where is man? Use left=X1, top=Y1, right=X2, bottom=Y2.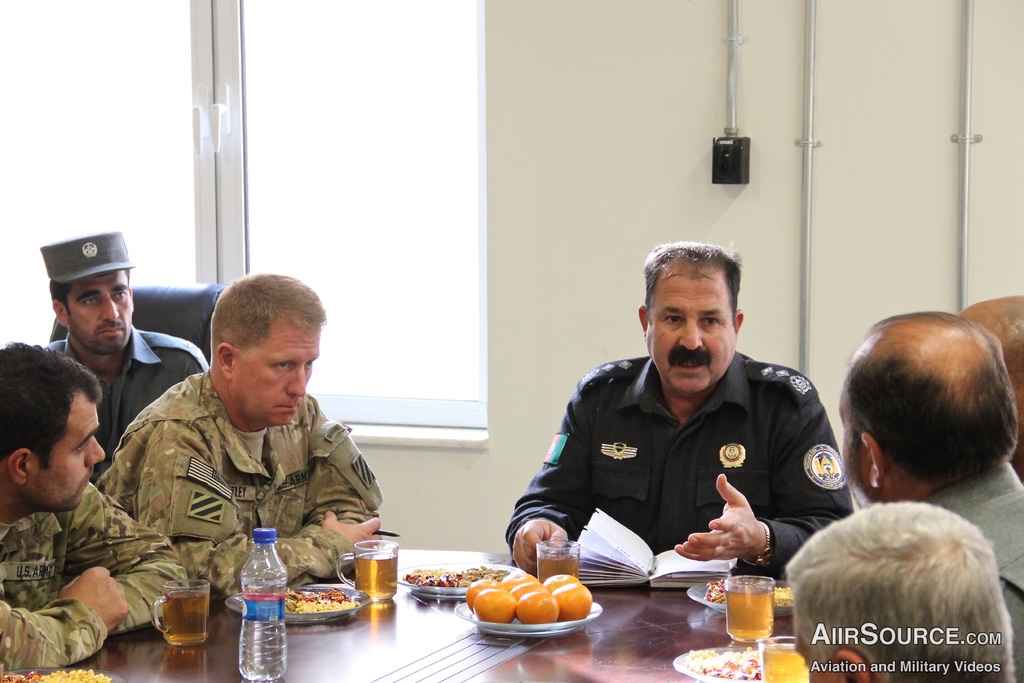
left=516, top=243, right=861, bottom=603.
